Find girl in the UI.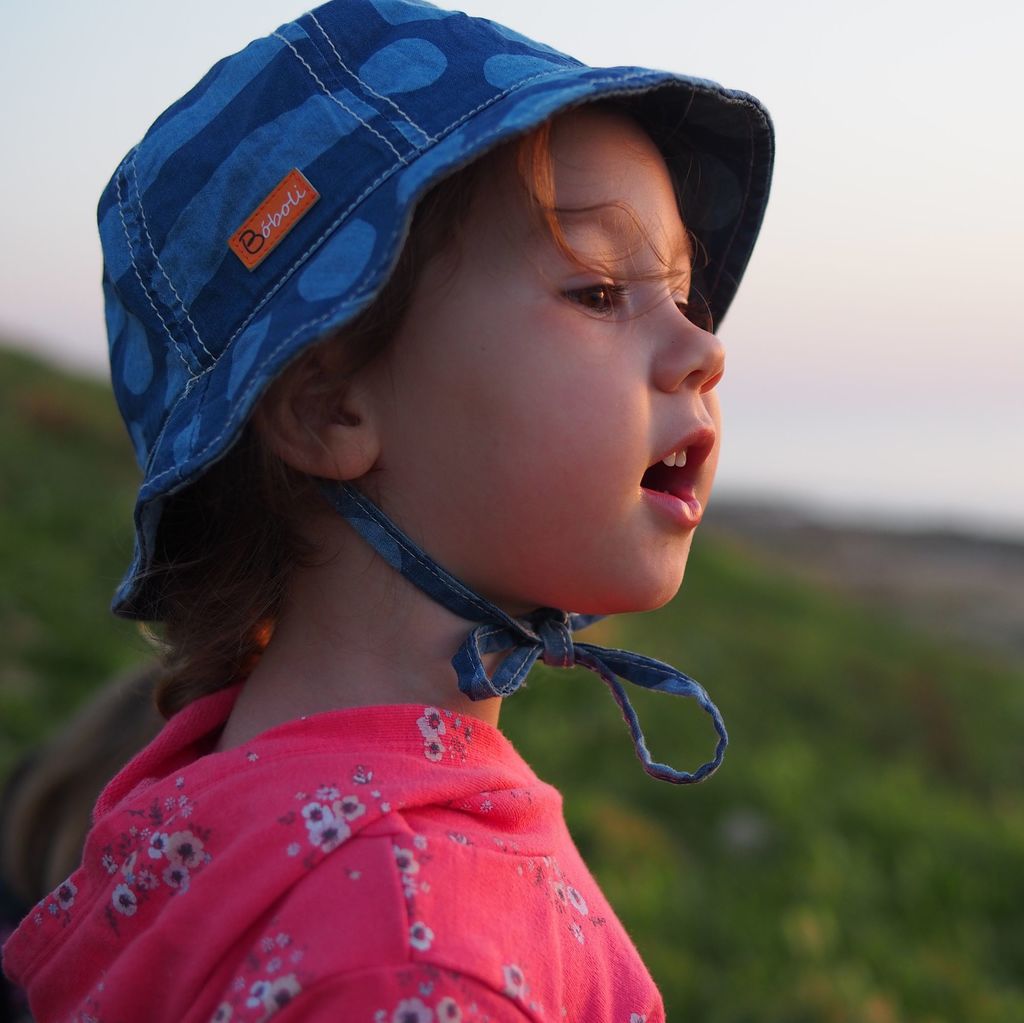
UI element at {"left": 1, "top": 0, "right": 774, "bottom": 1022}.
